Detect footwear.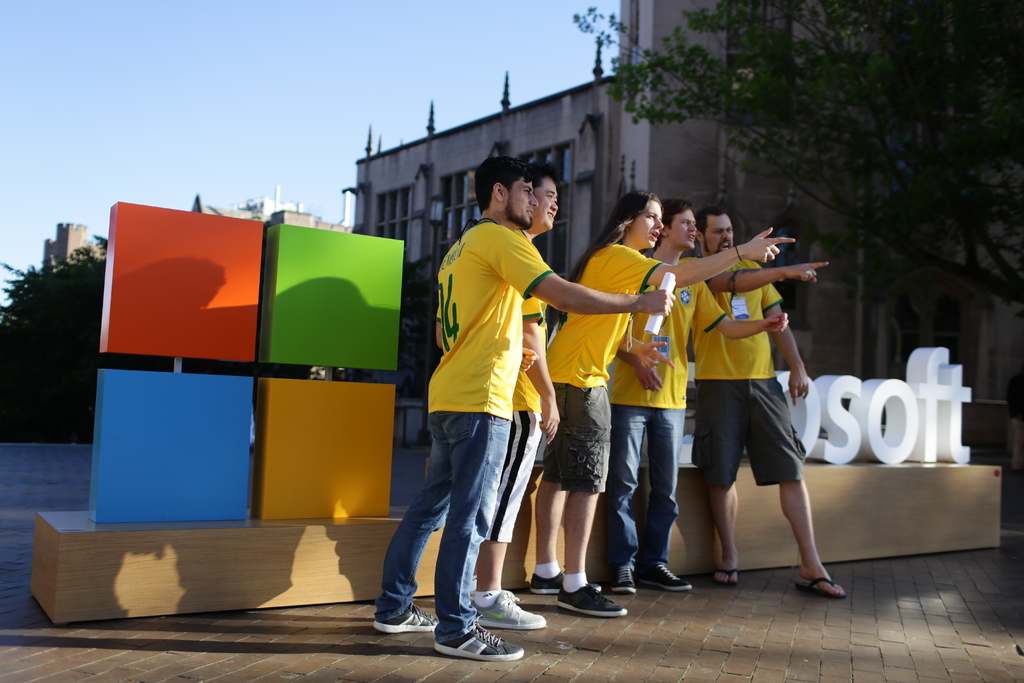
Detected at [left=712, top=567, right=742, bottom=587].
